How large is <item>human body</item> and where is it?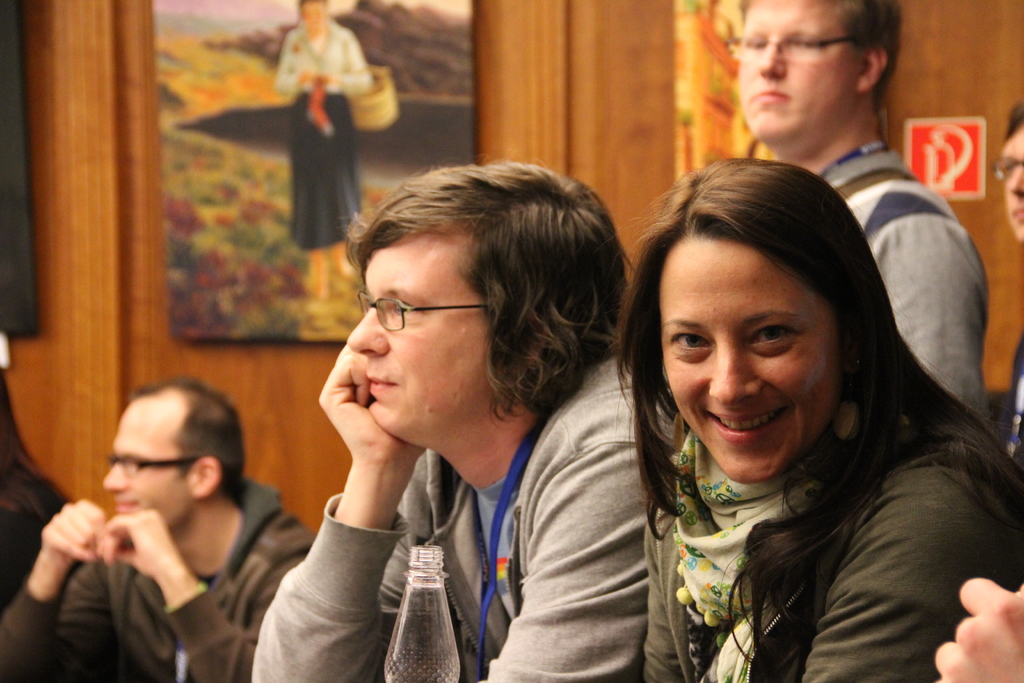
Bounding box: (left=922, top=584, right=1023, bottom=682).
